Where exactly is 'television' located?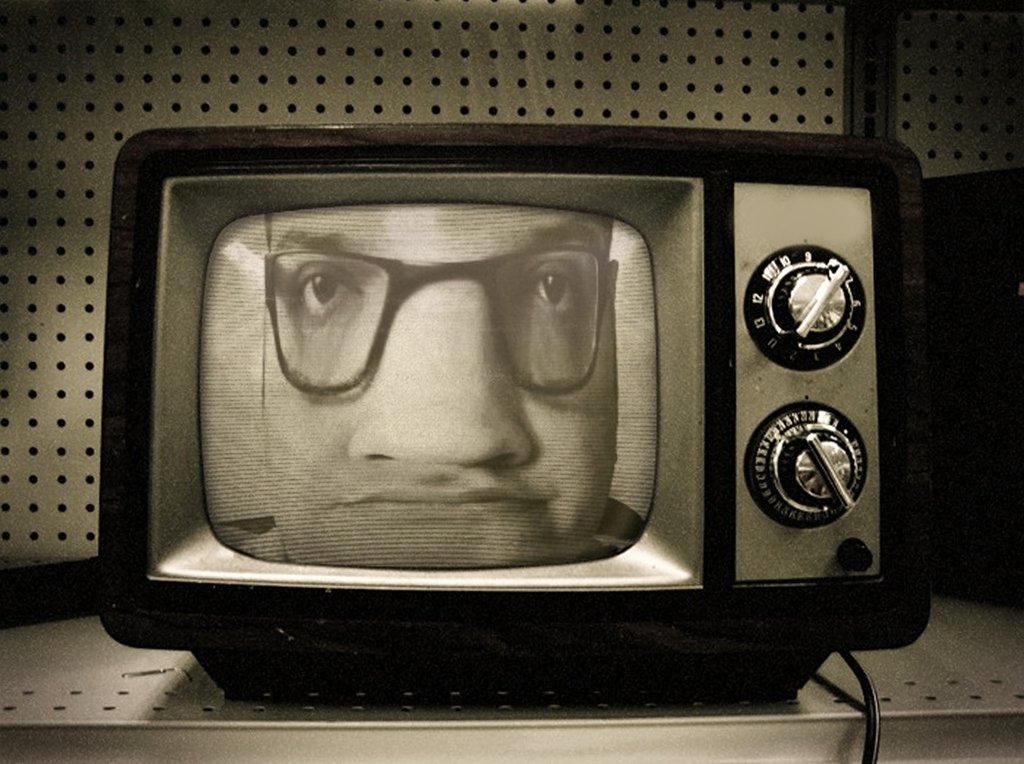
Its bounding box is Rect(98, 123, 933, 701).
